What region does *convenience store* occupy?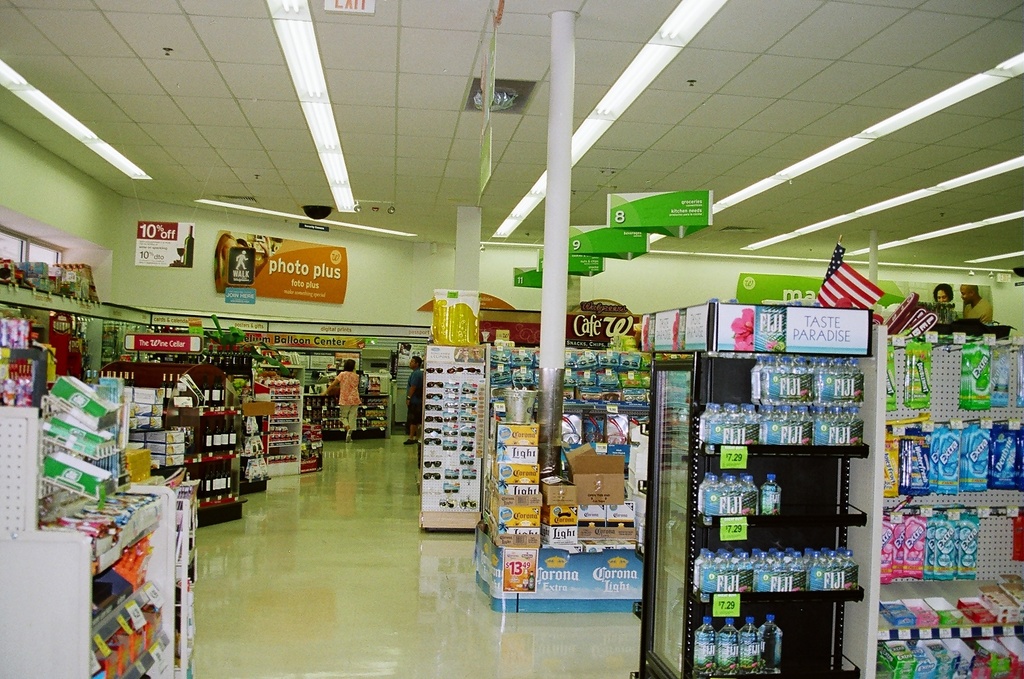
left=0, top=0, right=1023, bottom=678.
